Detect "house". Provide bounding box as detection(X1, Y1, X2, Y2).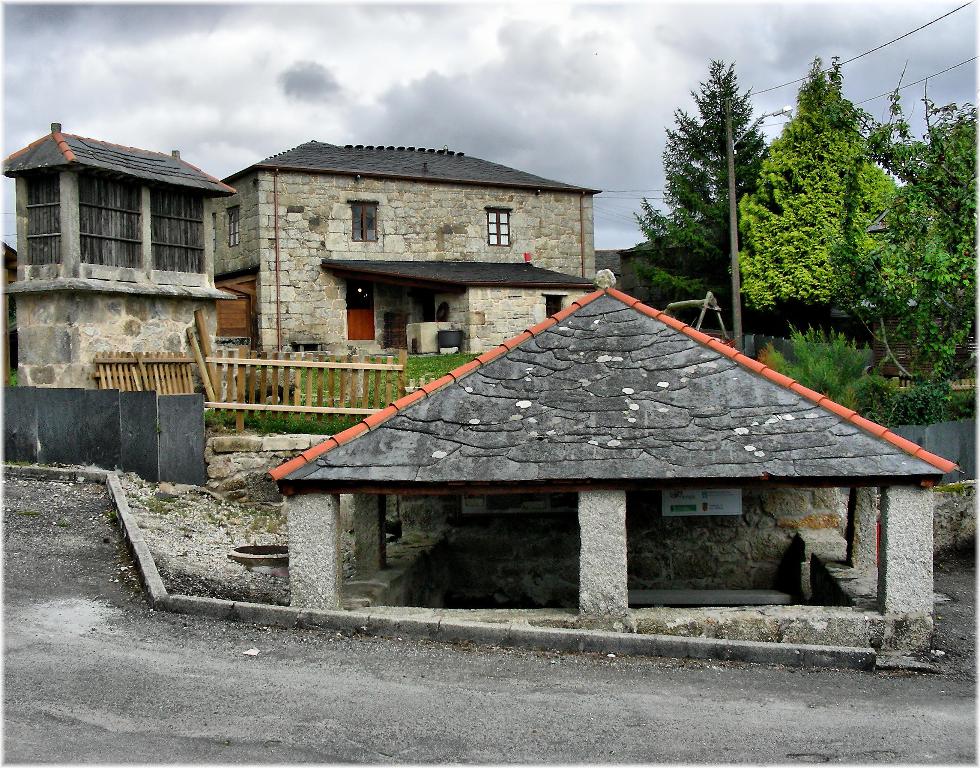
detection(205, 138, 606, 358).
